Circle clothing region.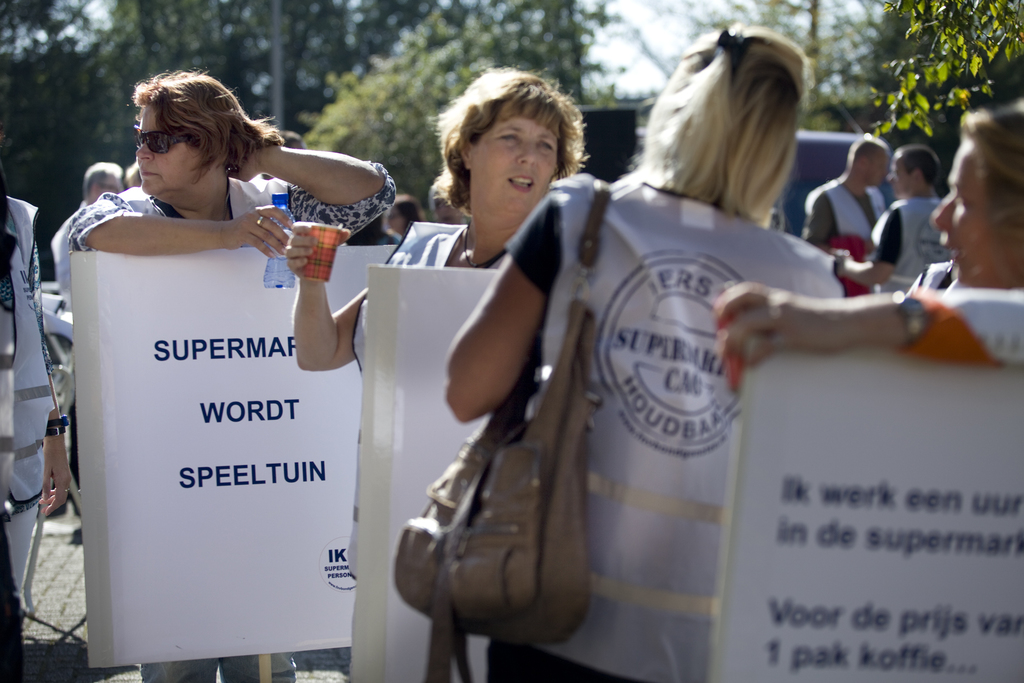
Region: locate(43, 136, 408, 254).
